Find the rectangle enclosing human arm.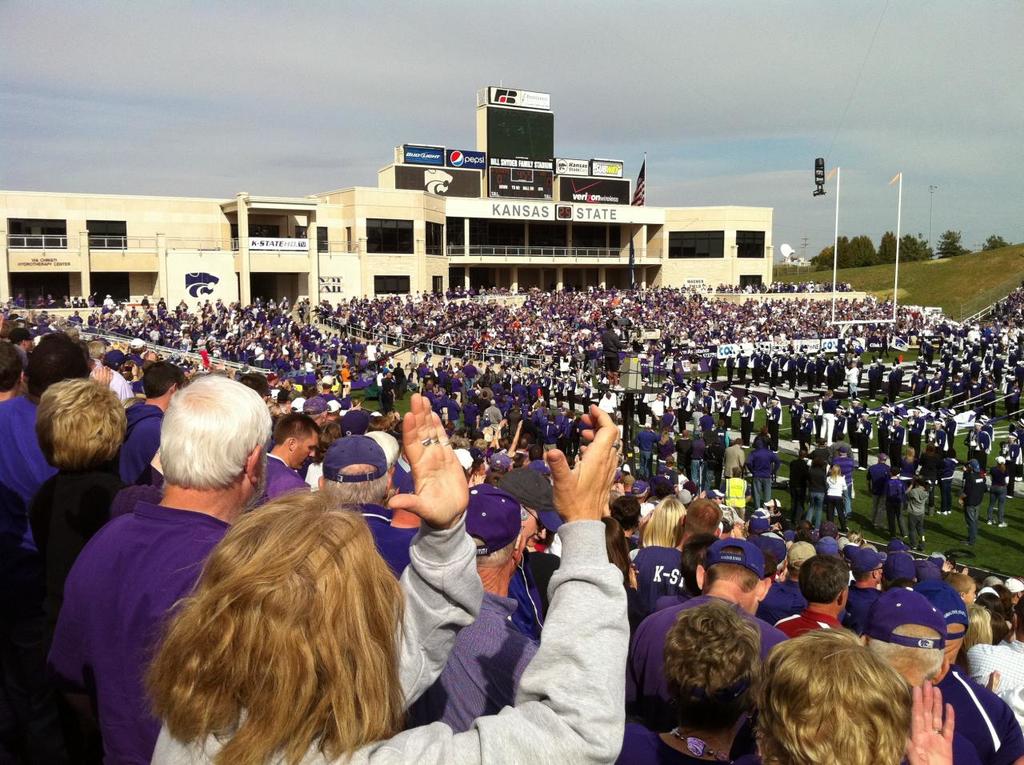
select_region(904, 675, 958, 764).
